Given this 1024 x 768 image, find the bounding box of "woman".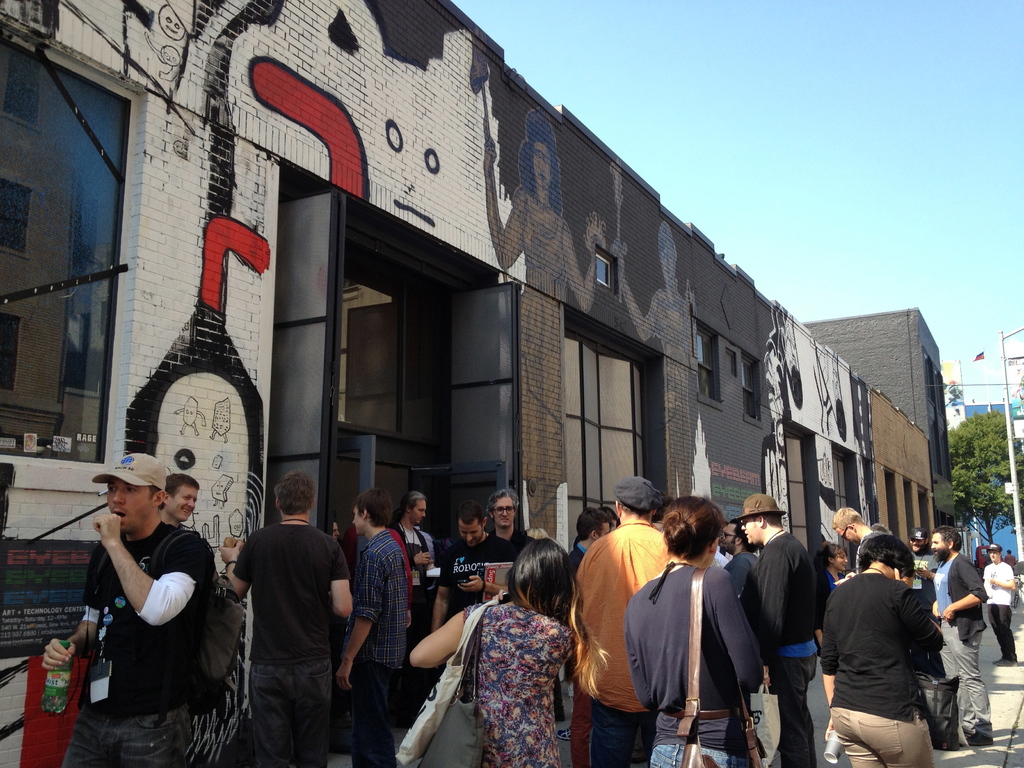
pyautogui.locateOnScreen(818, 533, 950, 767).
